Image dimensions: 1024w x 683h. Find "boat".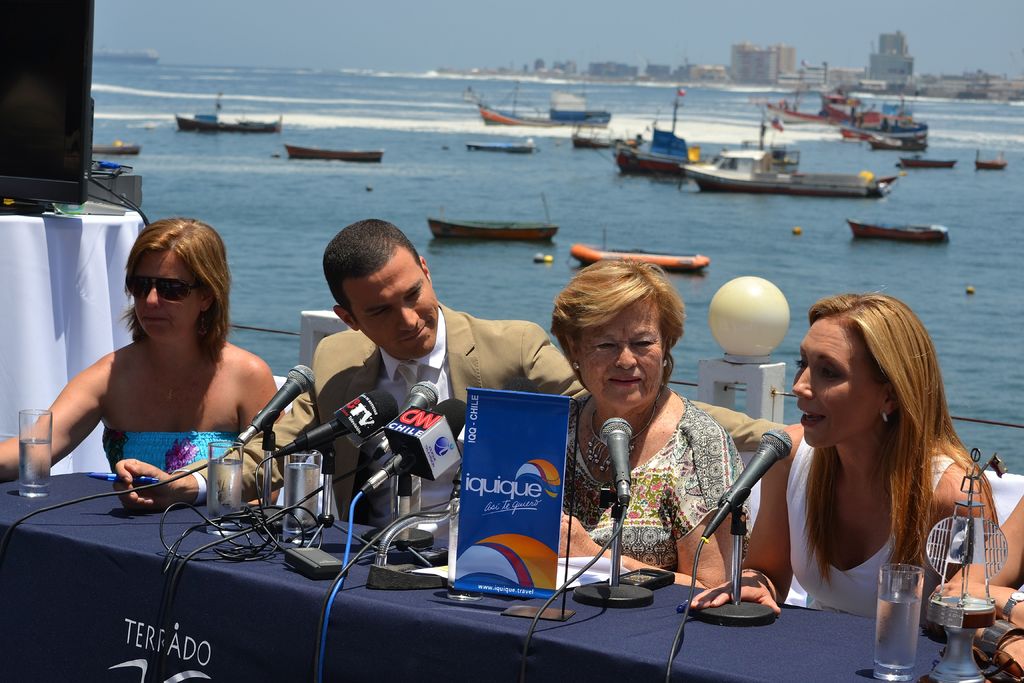
bbox=[477, 91, 609, 131].
